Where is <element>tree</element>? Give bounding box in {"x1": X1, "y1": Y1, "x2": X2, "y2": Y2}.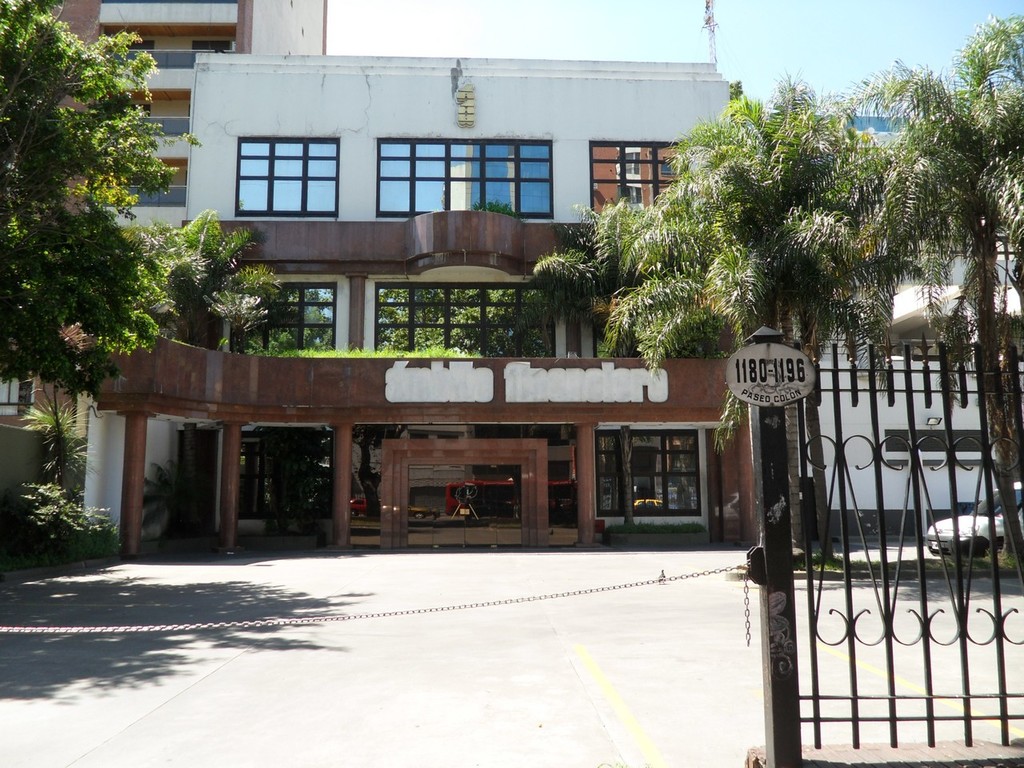
{"x1": 10, "y1": 0, "x2": 183, "y2": 432}.
